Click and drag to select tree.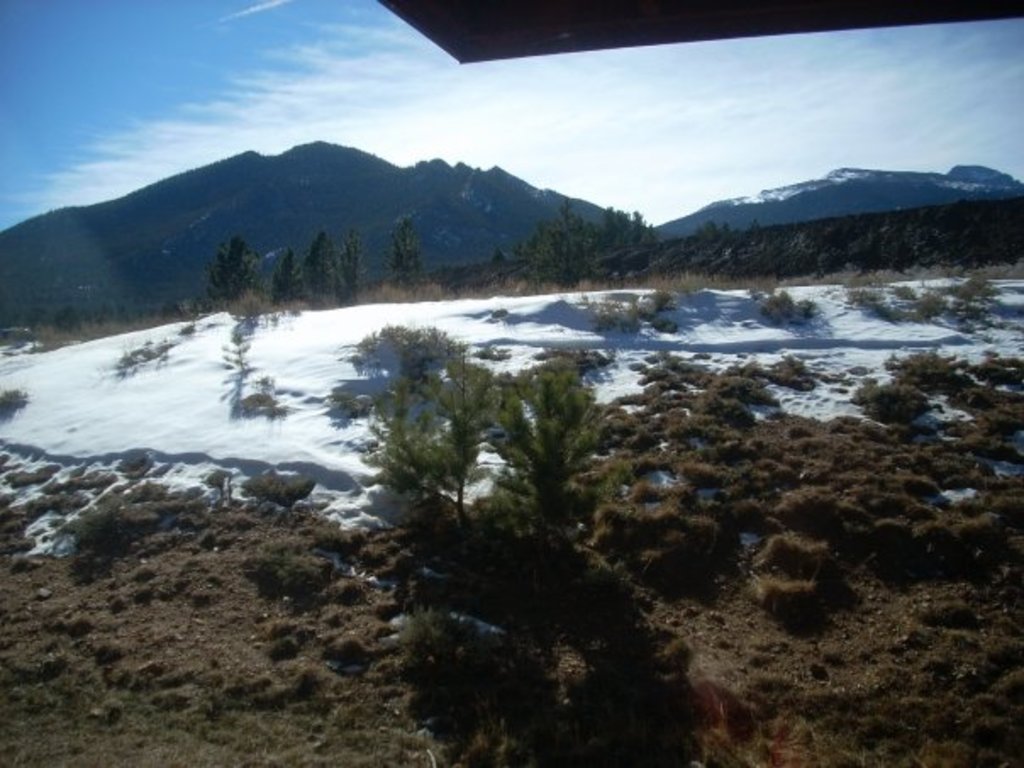
Selection: <bbox>373, 329, 497, 527</bbox>.
